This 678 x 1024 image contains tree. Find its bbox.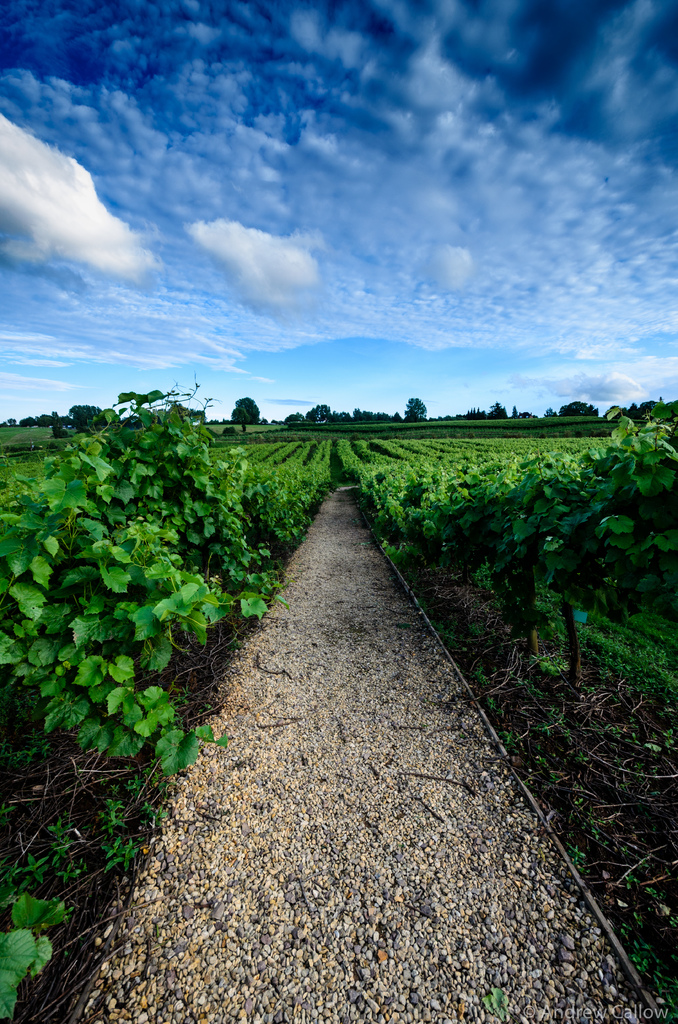
282 407 303 430.
